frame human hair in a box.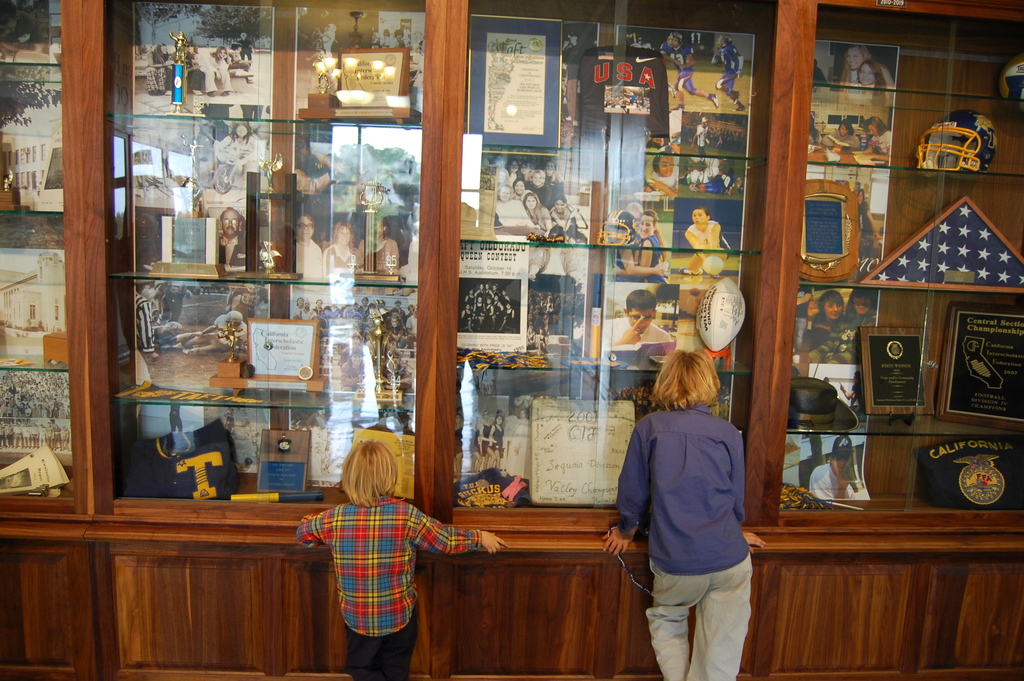
<region>819, 289, 847, 318</region>.
